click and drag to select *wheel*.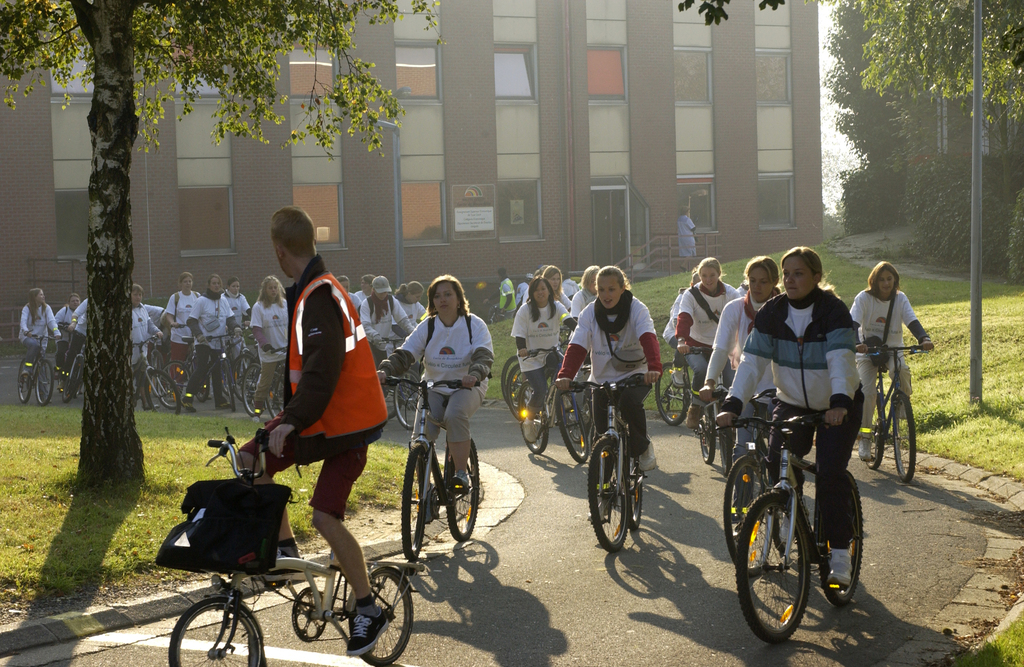
Selection: select_region(243, 365, 260, 415).
